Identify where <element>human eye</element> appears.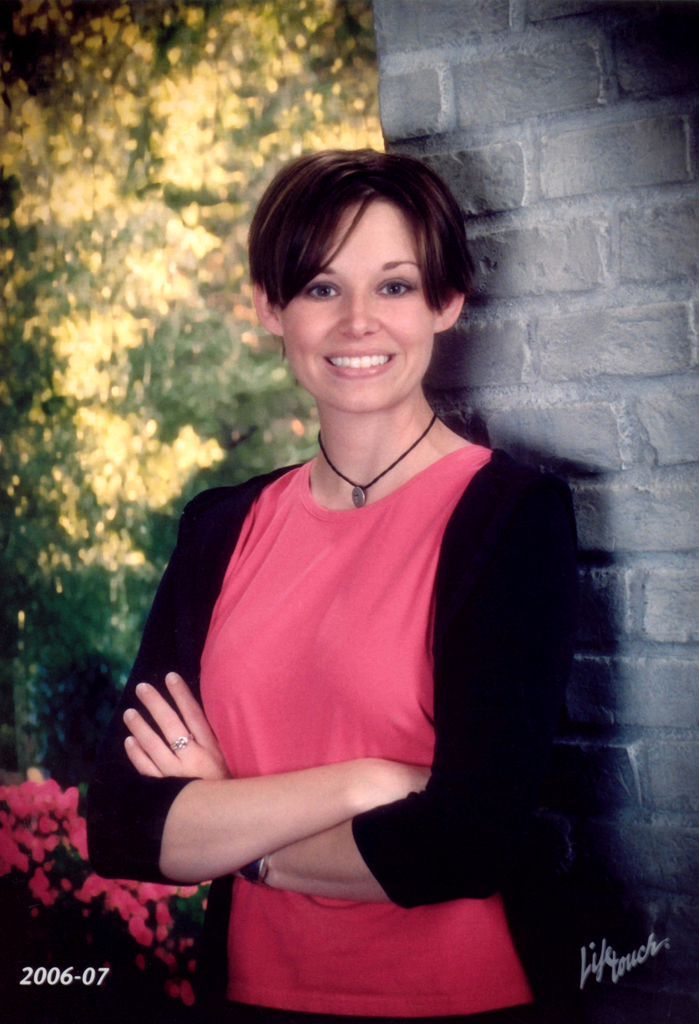
Appears at {"left": 301, "top": 277, "right": 340, "bottom": 305}.
